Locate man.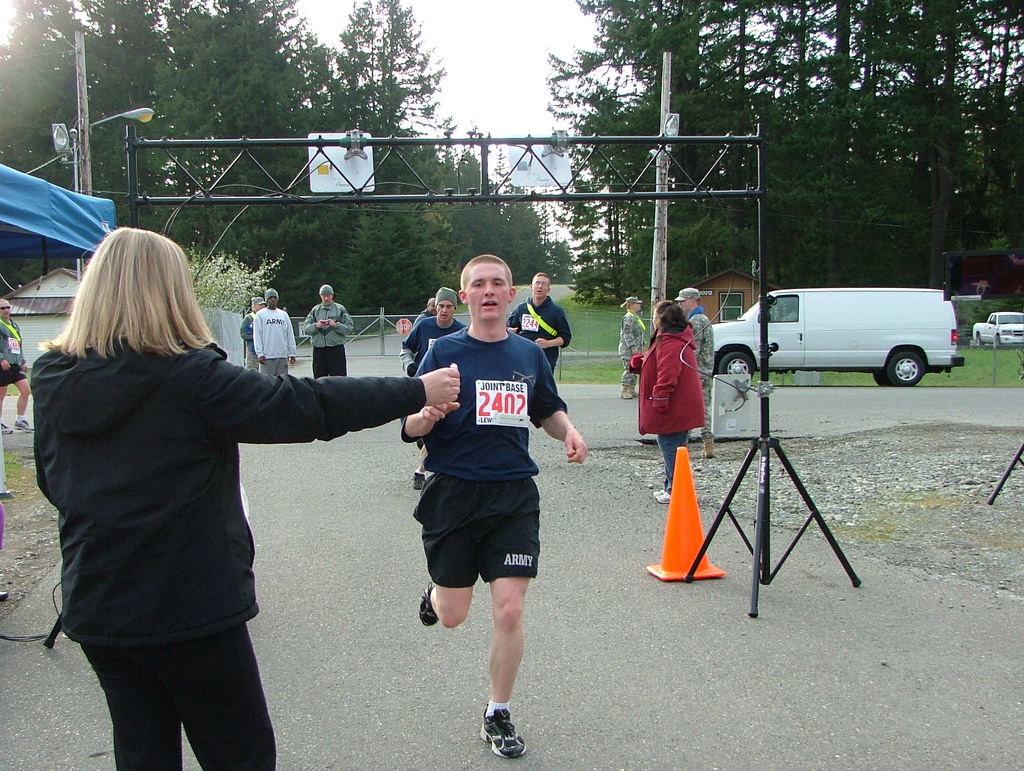
Bounding box: <box>673,289,711,460</box>.
